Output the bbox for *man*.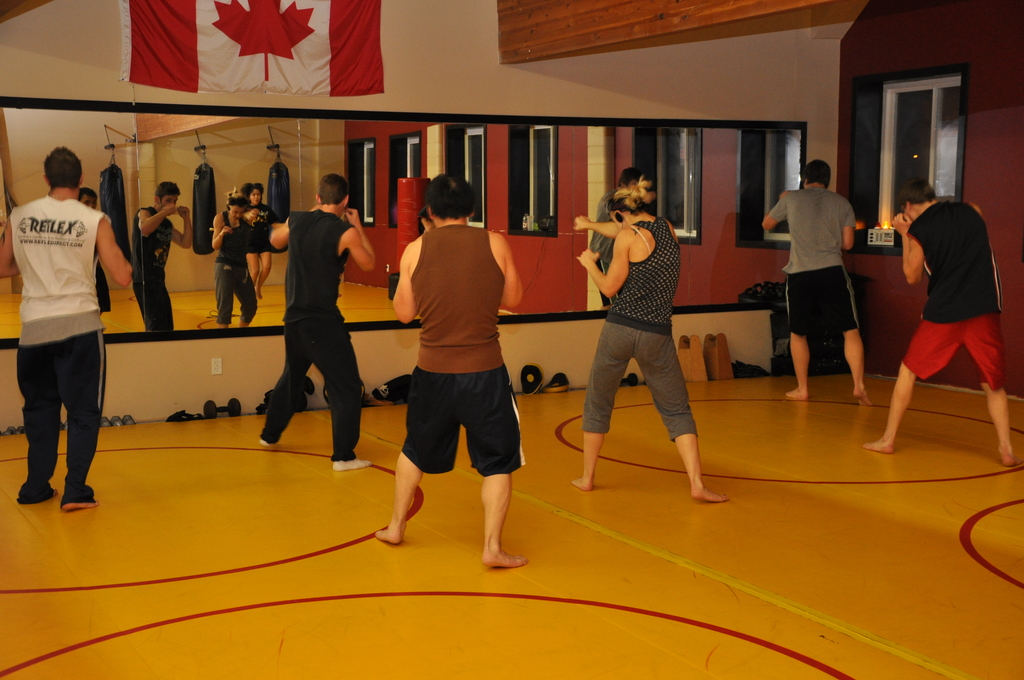
x1=260 y1=174 x2=378 y2=471.
